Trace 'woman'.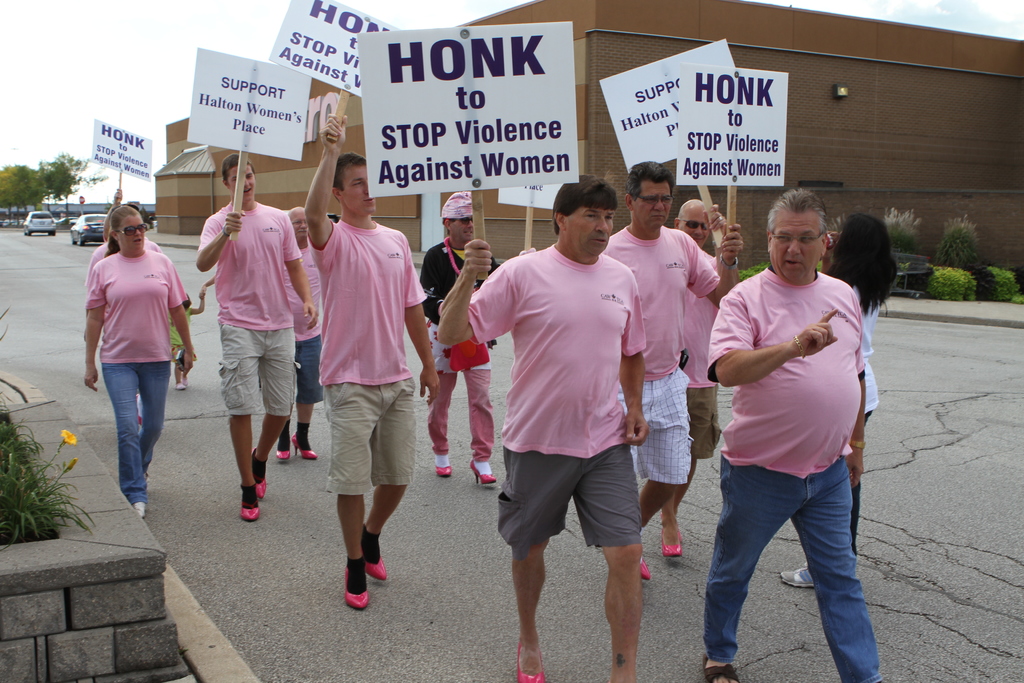
Traced to 783:213:900:584.
